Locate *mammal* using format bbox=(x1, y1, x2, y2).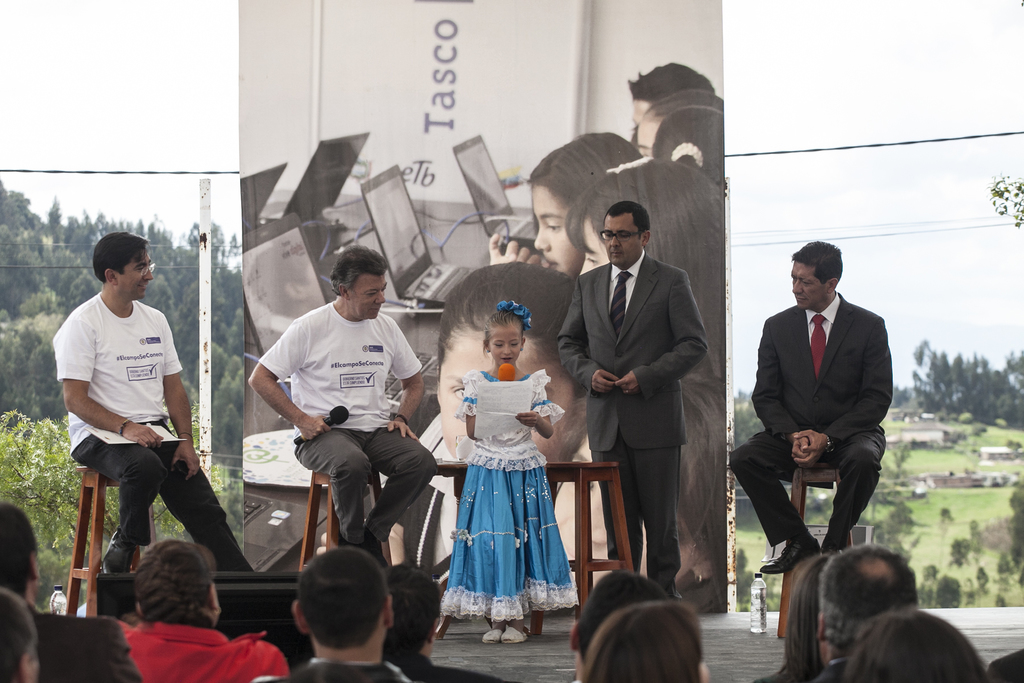
bbox=(383, 563, 516, 682).
